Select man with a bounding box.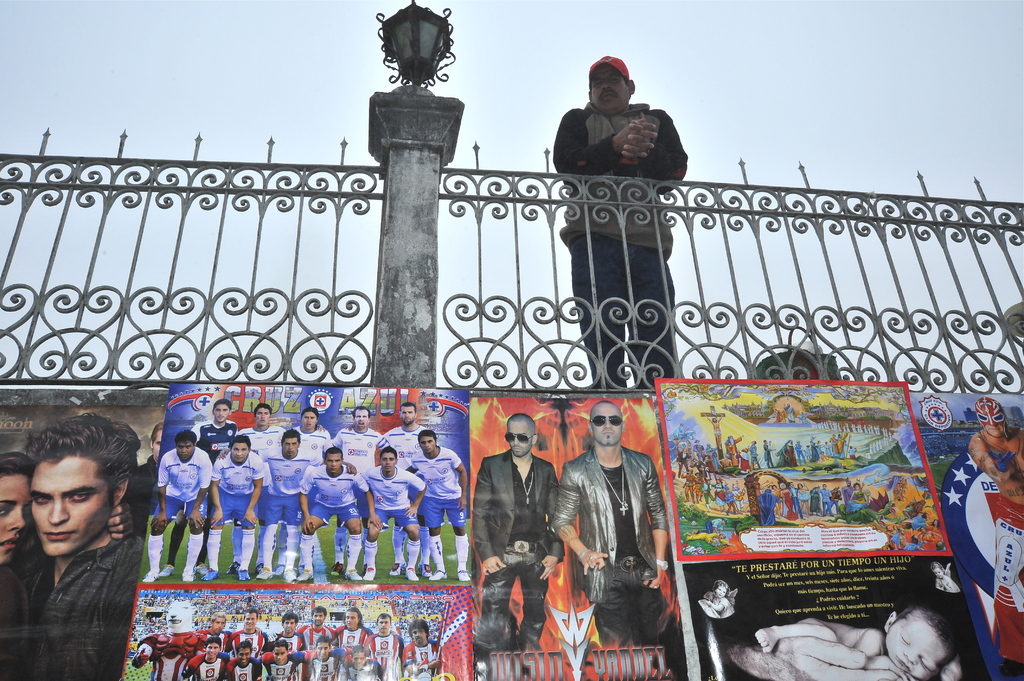
Rect(302, 604, 324, 652).
